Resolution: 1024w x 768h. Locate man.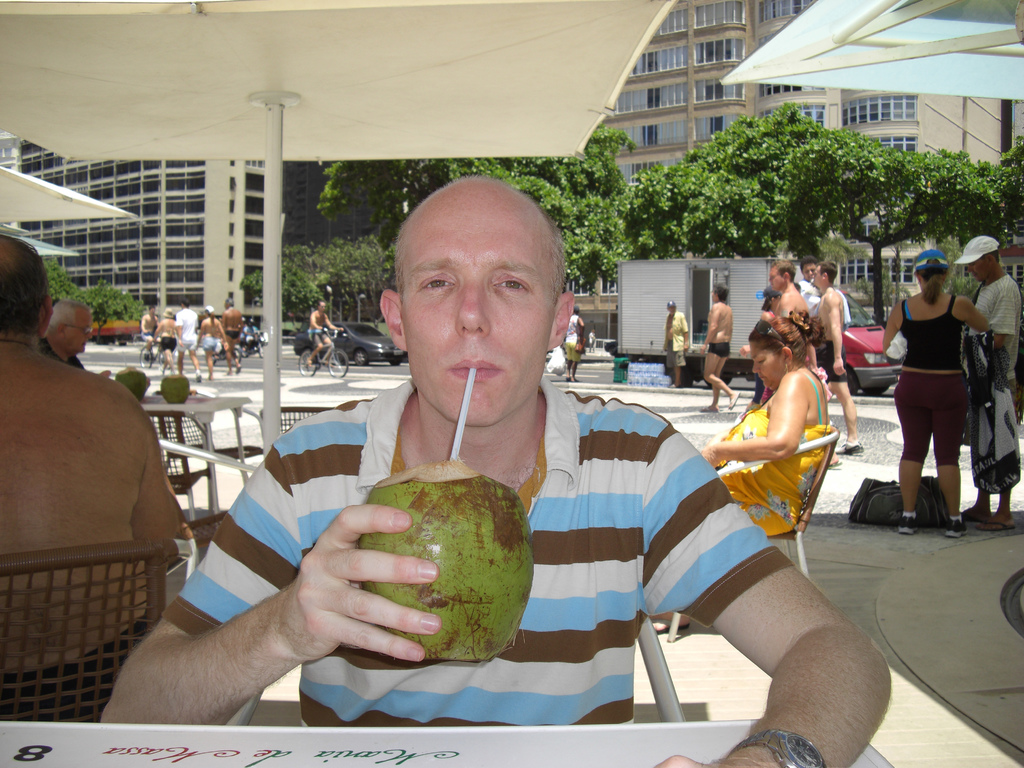
box=[174, 300, 202, 381].
